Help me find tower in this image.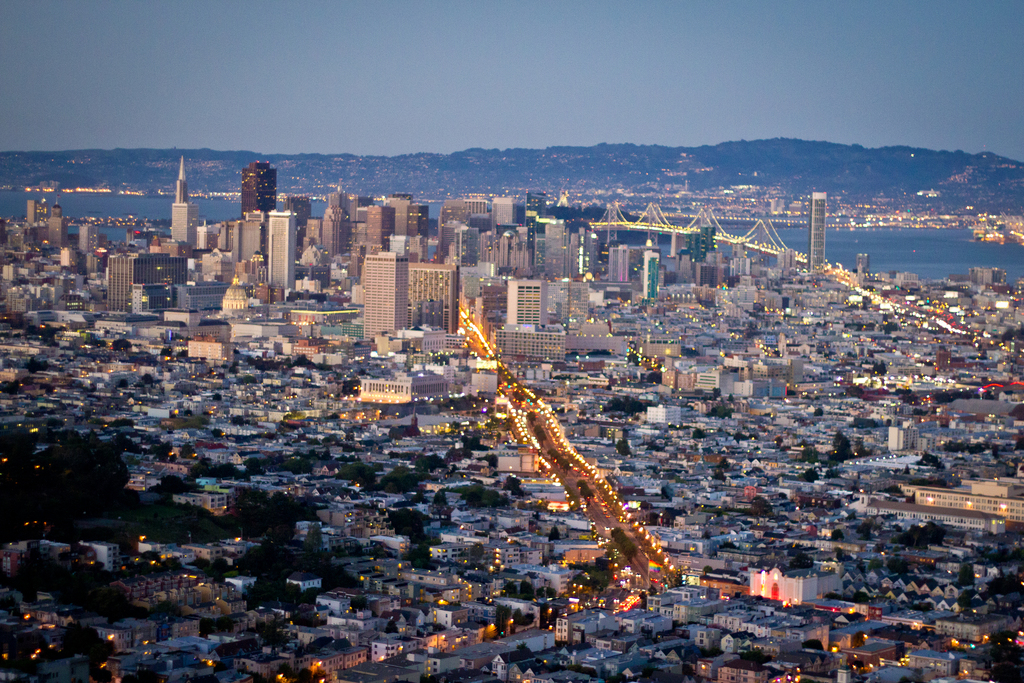
Found it: detection(430, 198, 471, 253).
